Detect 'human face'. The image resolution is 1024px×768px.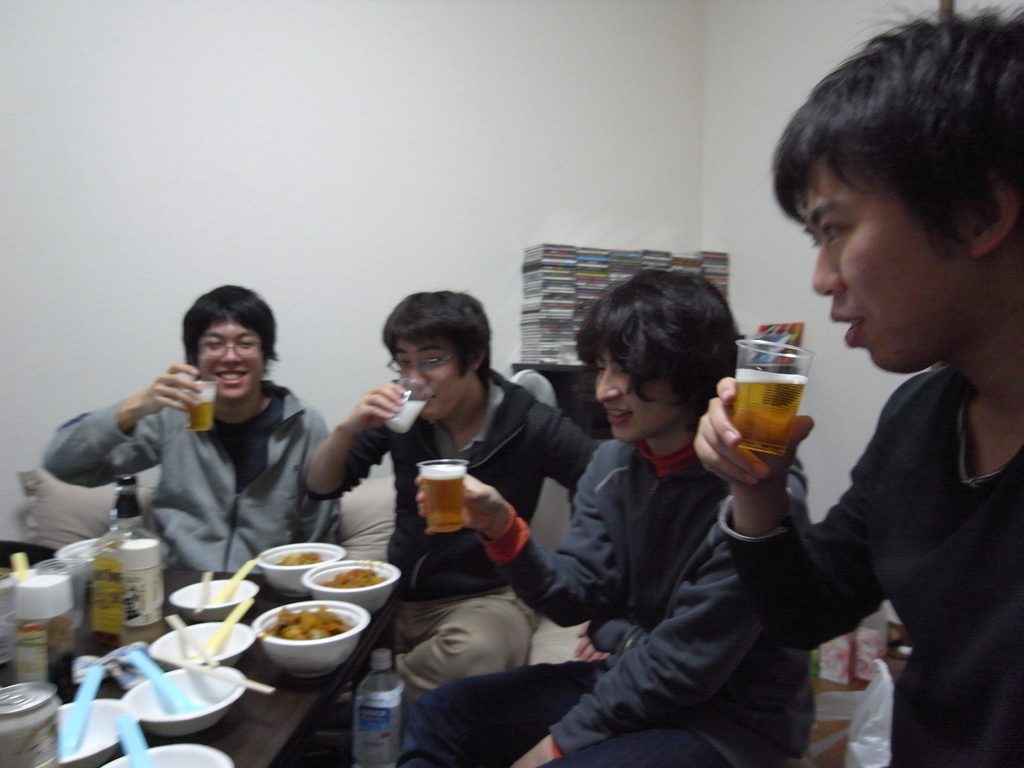
198/320/264/397.
